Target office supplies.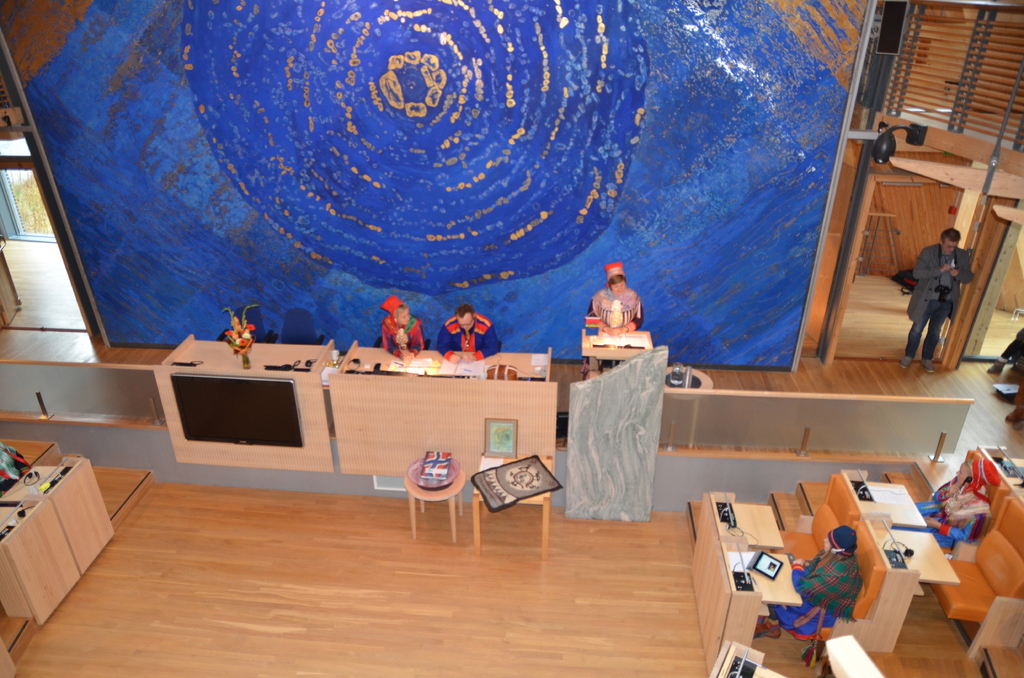
Target region: locate(847, 476, 876, 502).
